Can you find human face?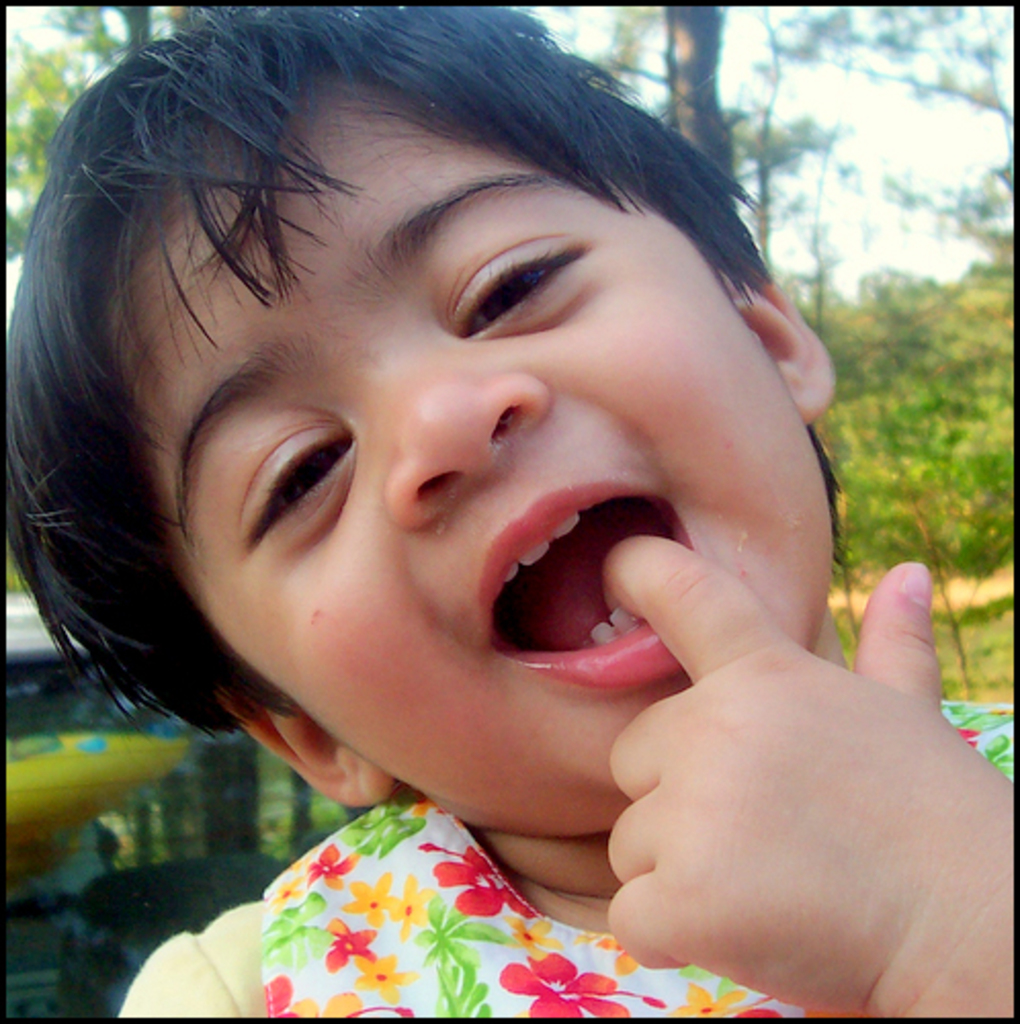
Yes, bounding box: {"left": 104, "top": 66, "right": 838, "bottom": 815}.
